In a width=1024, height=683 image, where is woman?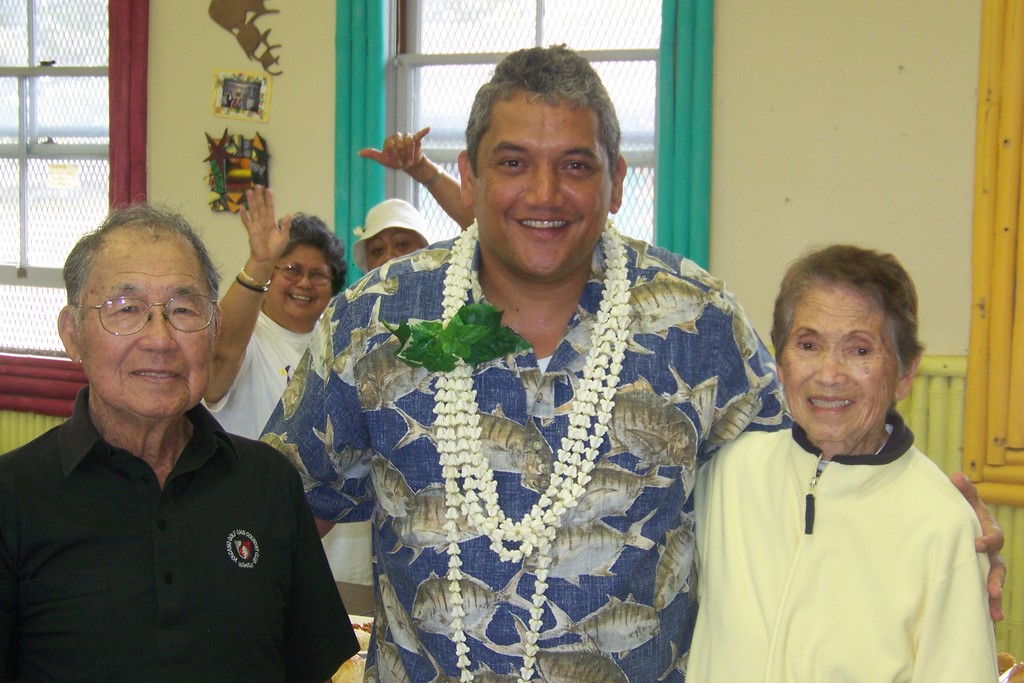
l=348, t=138, r=476, b=288.
